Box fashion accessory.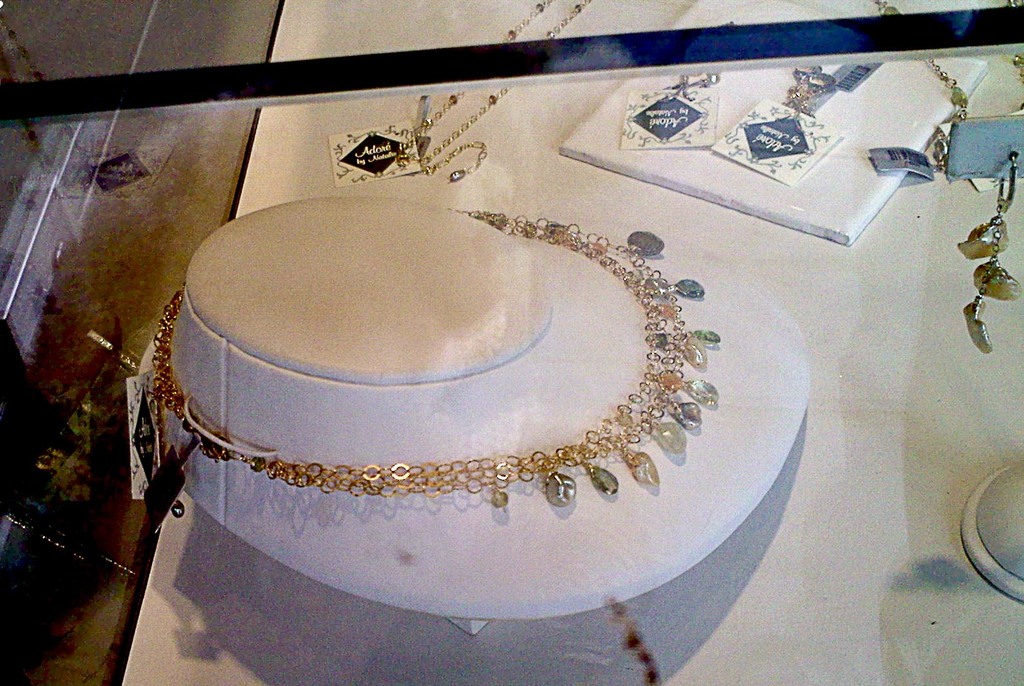
bbox=[153, 209, 723, 508].
